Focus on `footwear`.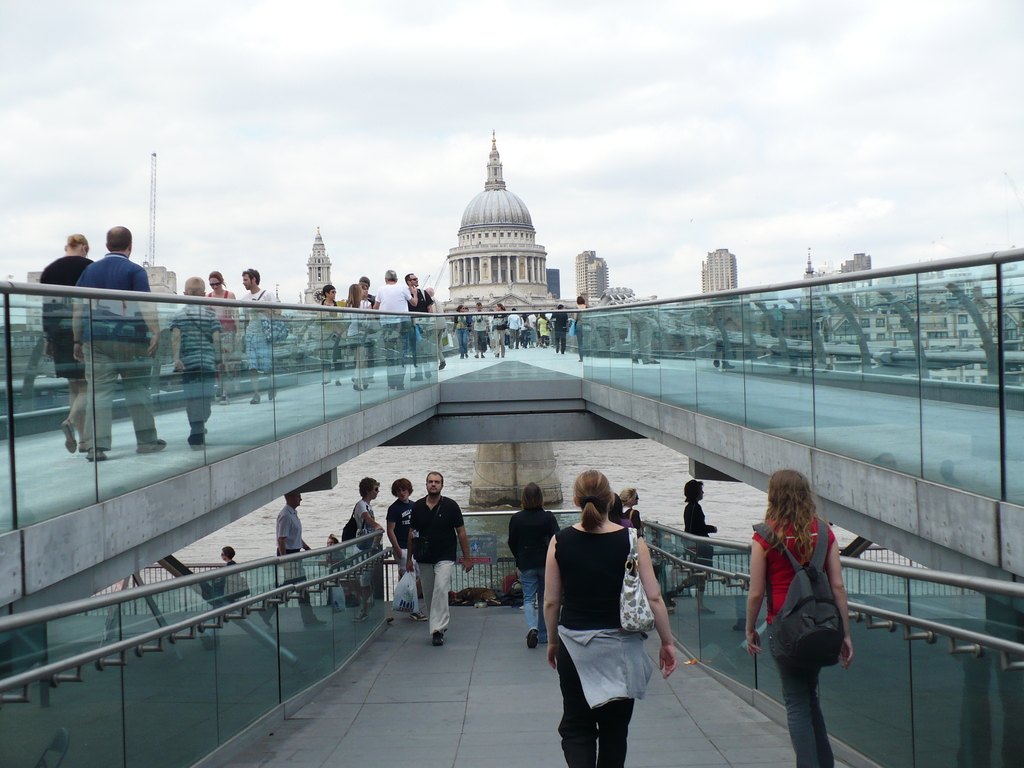
Focused at bbox=[351, 607, 367, 620].
